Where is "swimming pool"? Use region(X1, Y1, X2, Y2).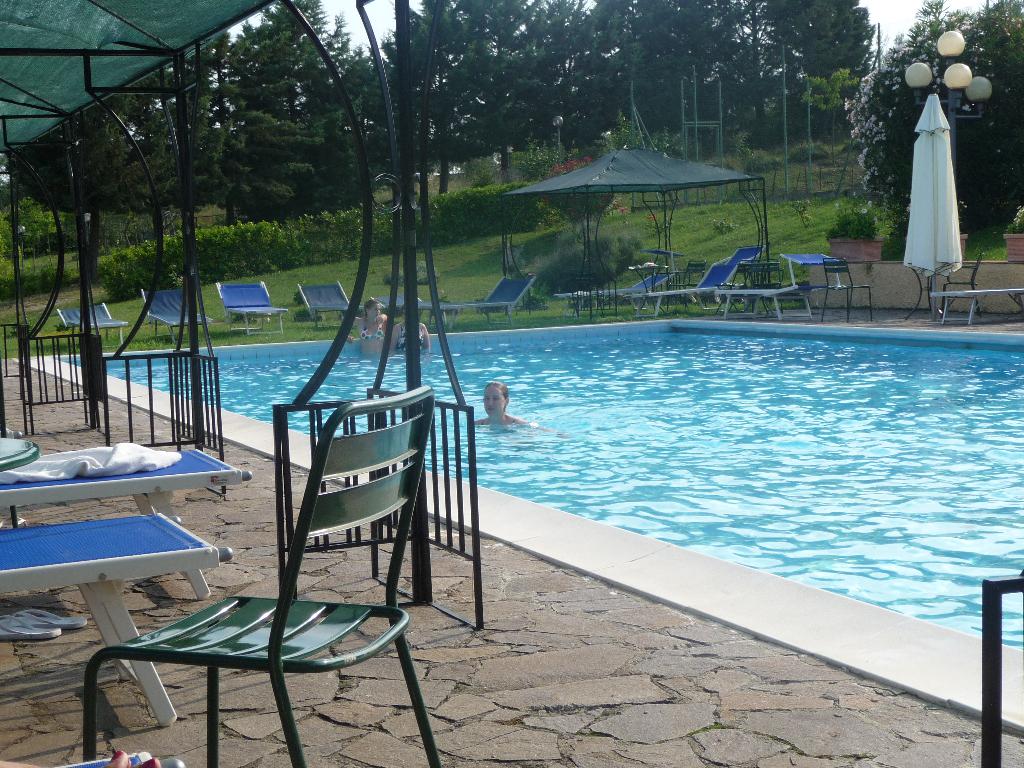
region(219, 266, 1011, 730).
